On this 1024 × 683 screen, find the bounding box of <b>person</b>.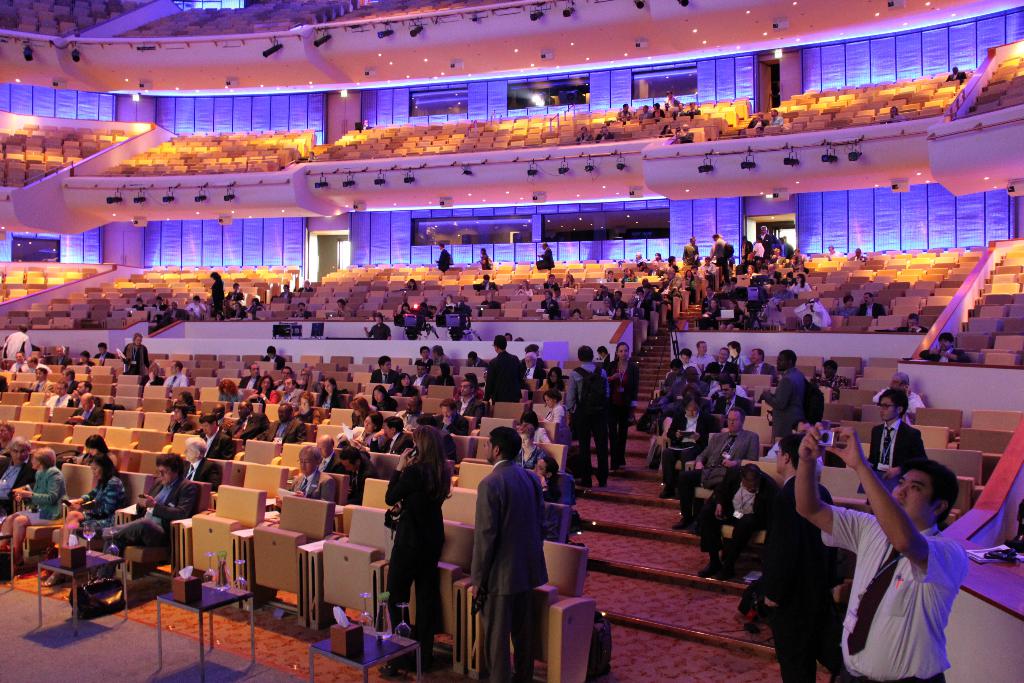
Bounding box: BBox(851, 248, 868, 263).
